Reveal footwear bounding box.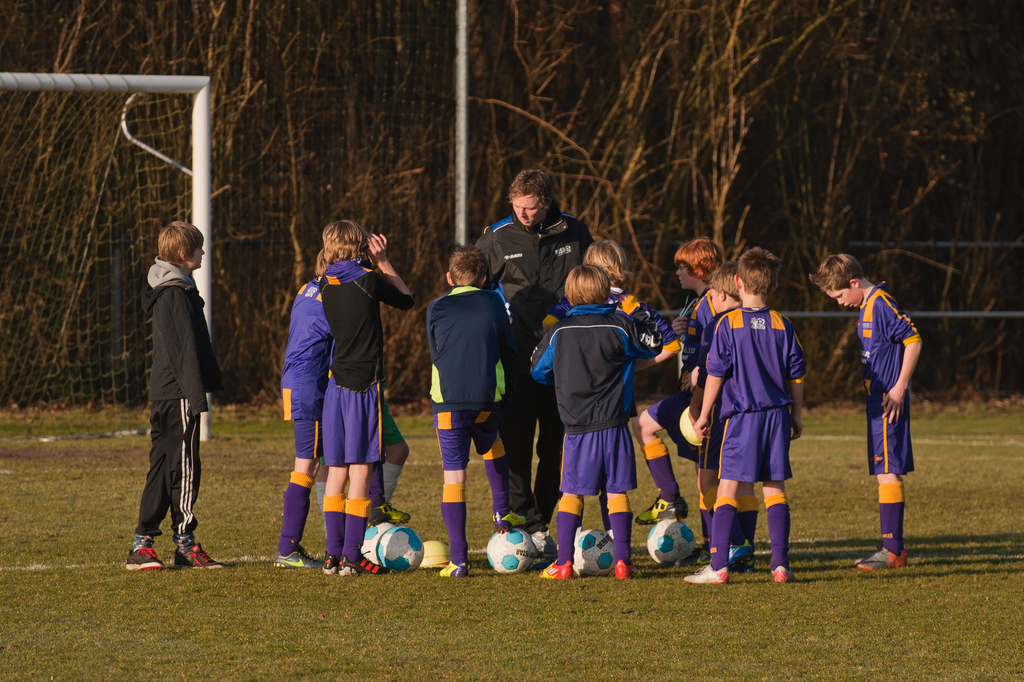
Revealed: crop(772, 567, 790, 581).
